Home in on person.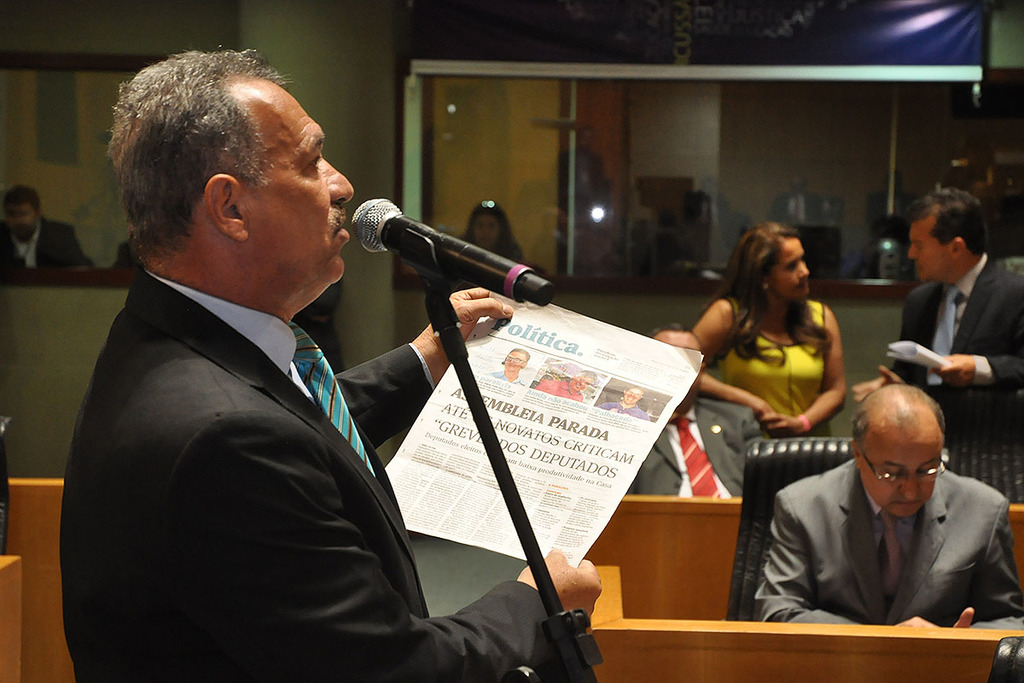
Homed in at (614,386,650,419).
